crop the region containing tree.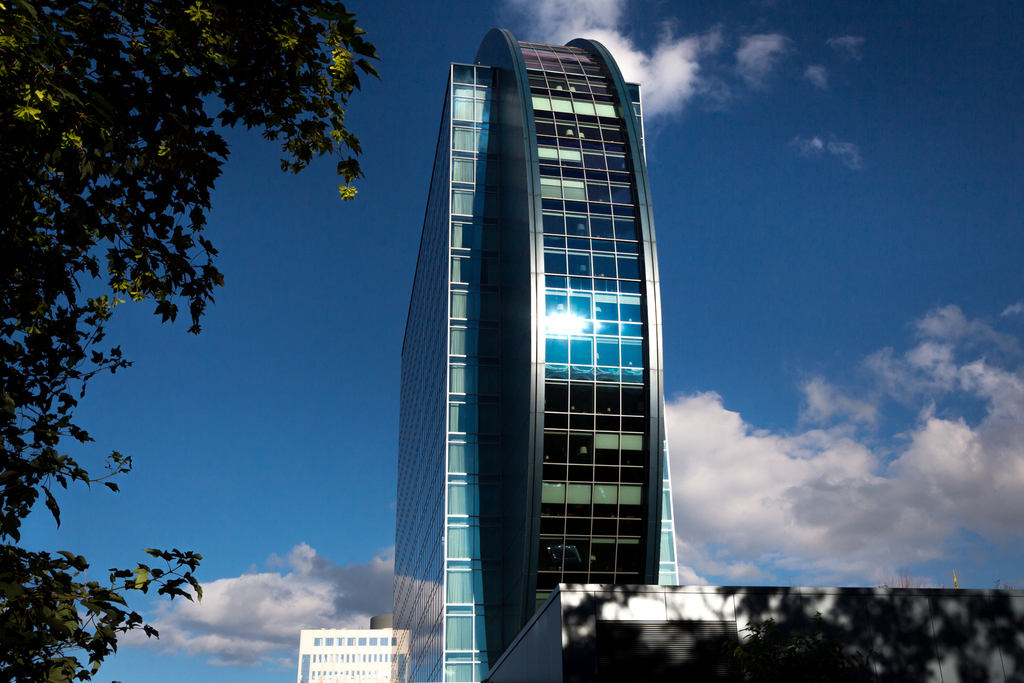
Crop region: detection(0, 0, 382, 682).
